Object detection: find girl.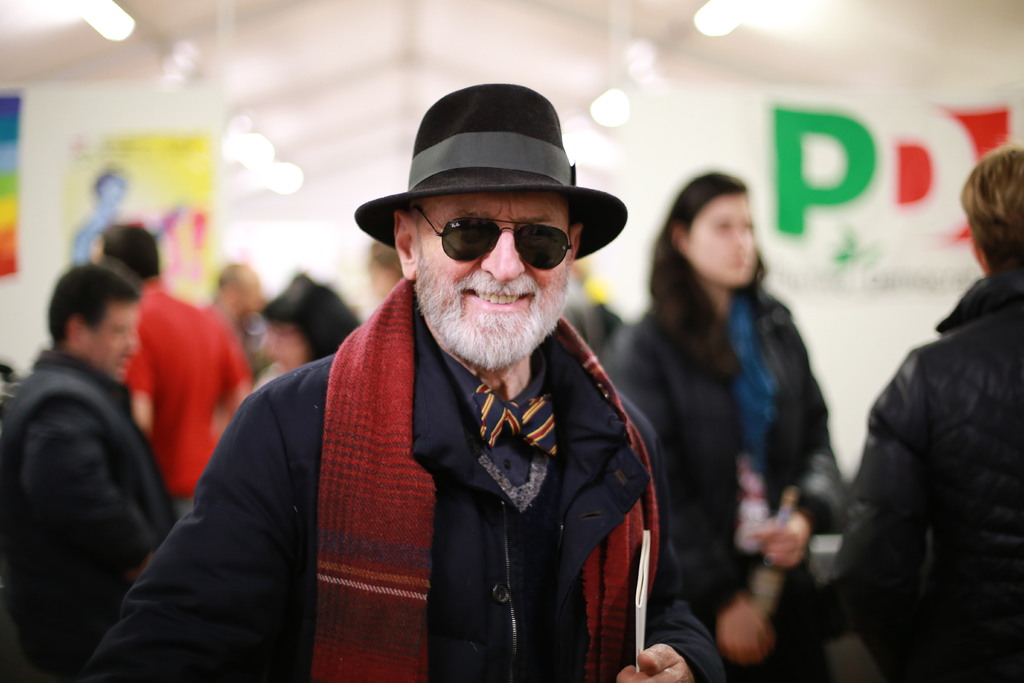
<box>238,270,364,407</box>.
